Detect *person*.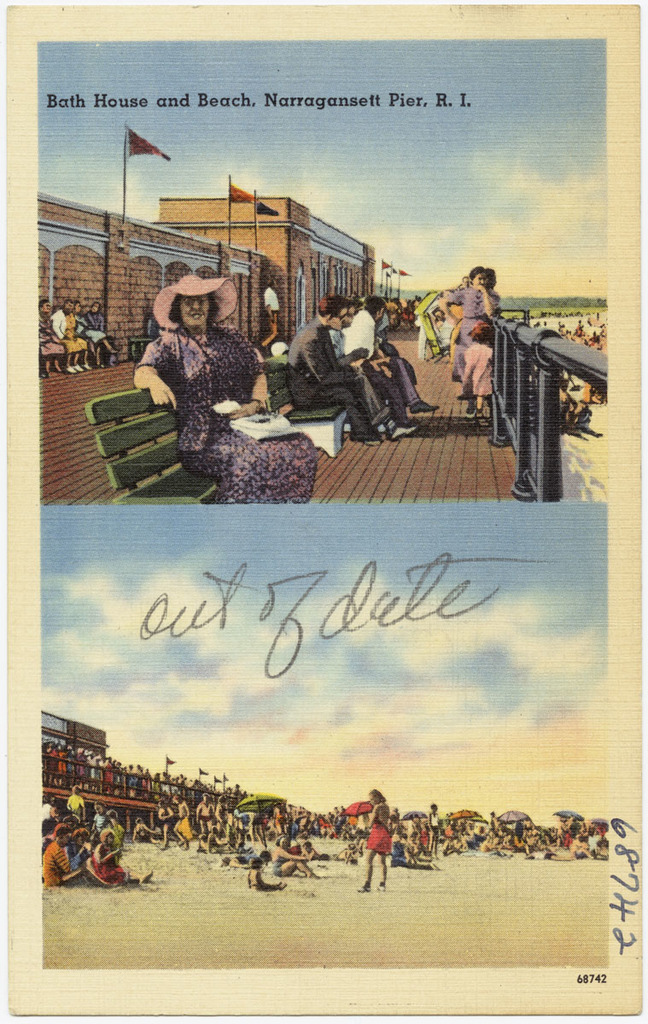
Detected at <region>51, 296, 88, 377</region>.
